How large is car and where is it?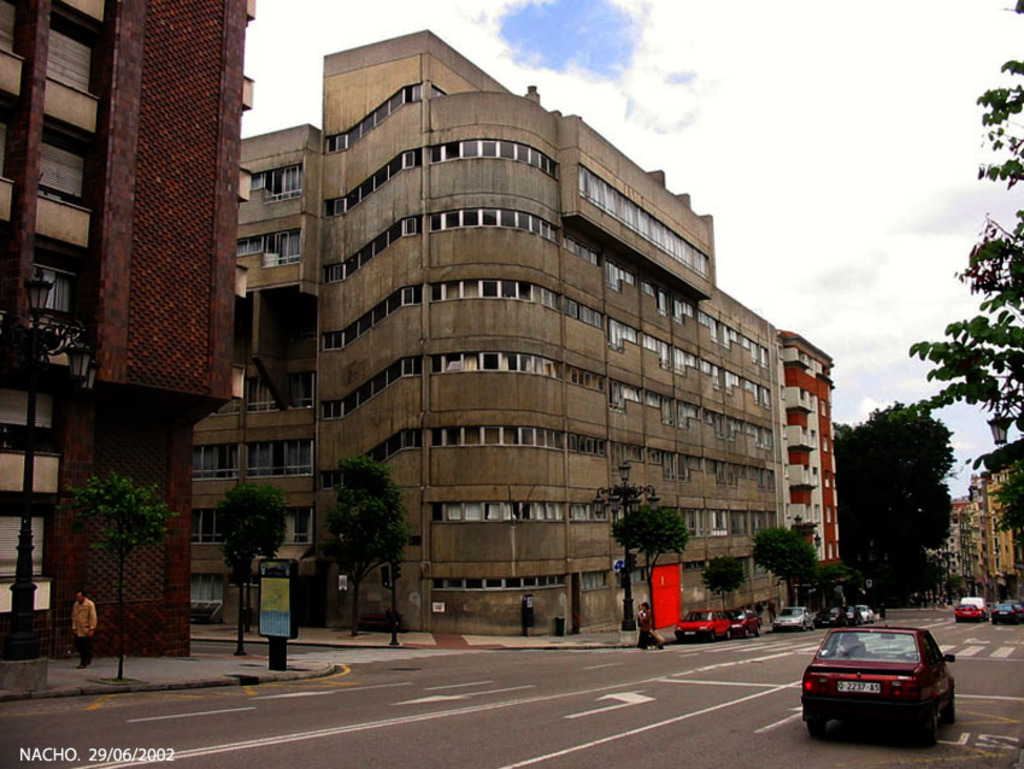
Bounding box: <box>952,600,987,620</box>.
